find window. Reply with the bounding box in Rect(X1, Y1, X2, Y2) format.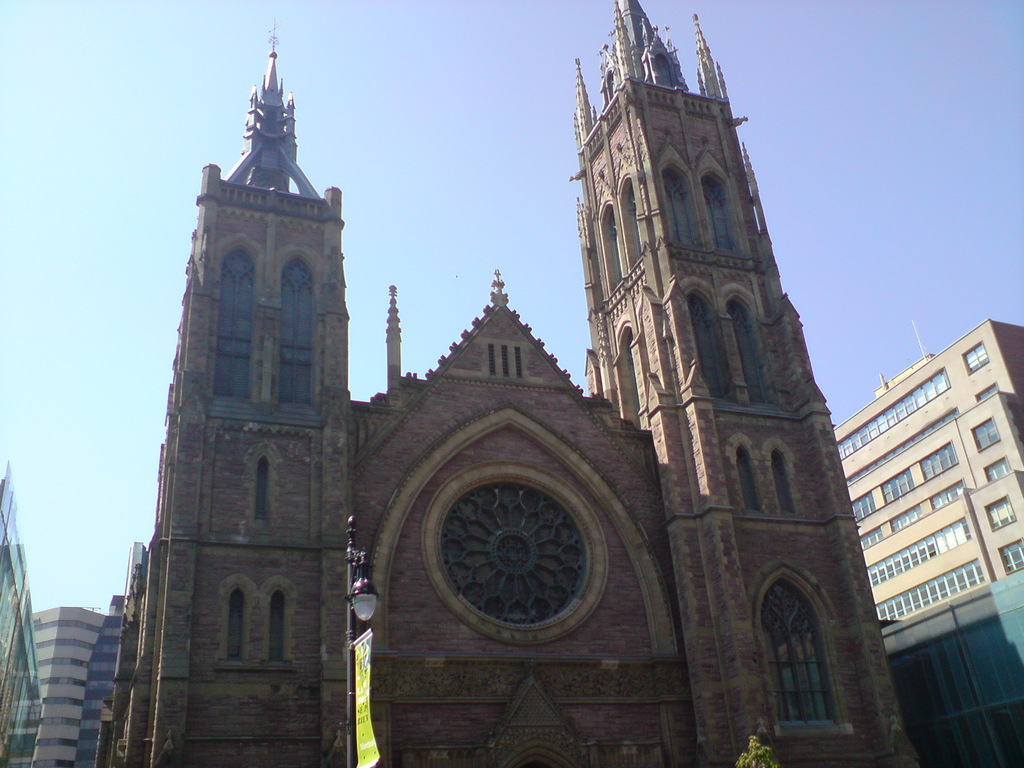
Rect(724, 430, 803, 514).
